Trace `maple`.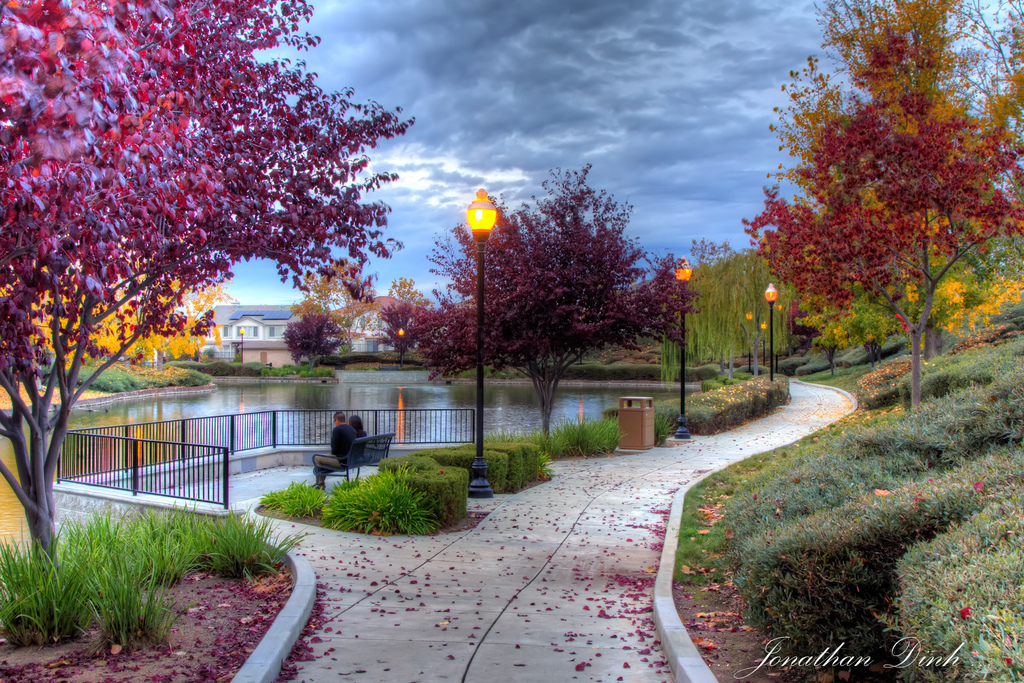
Traced to x1=756 y1=0 x2=1014 y2=422.
